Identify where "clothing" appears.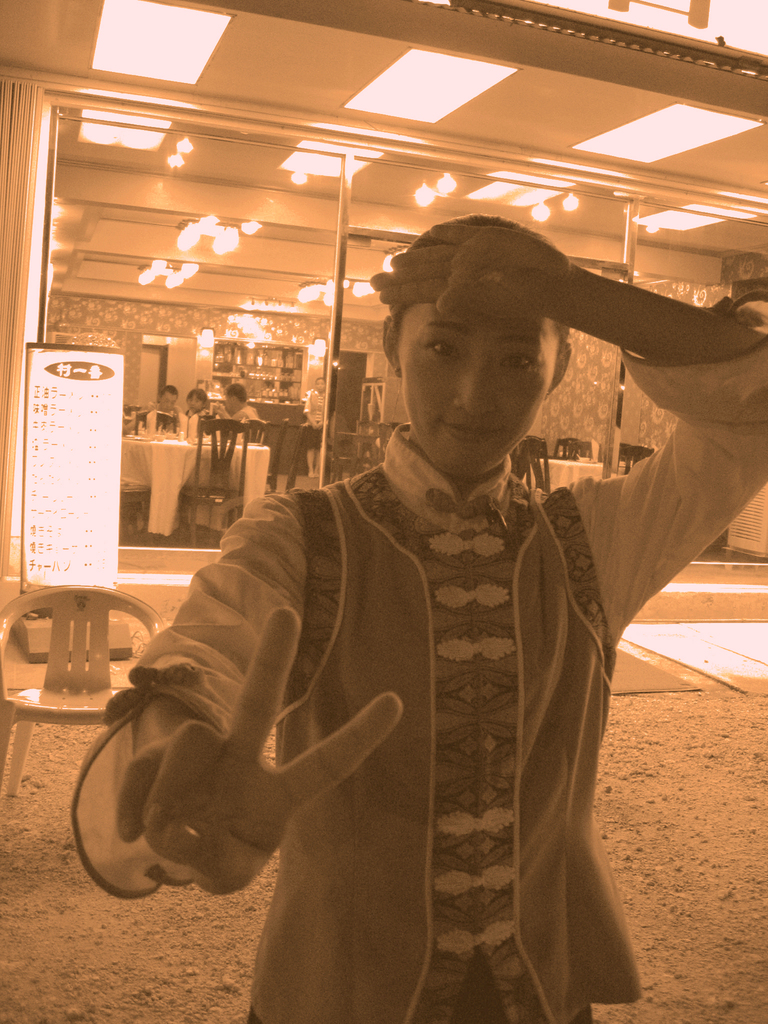
Appears at x1=303 y1=387 x2=333 y2=450.
